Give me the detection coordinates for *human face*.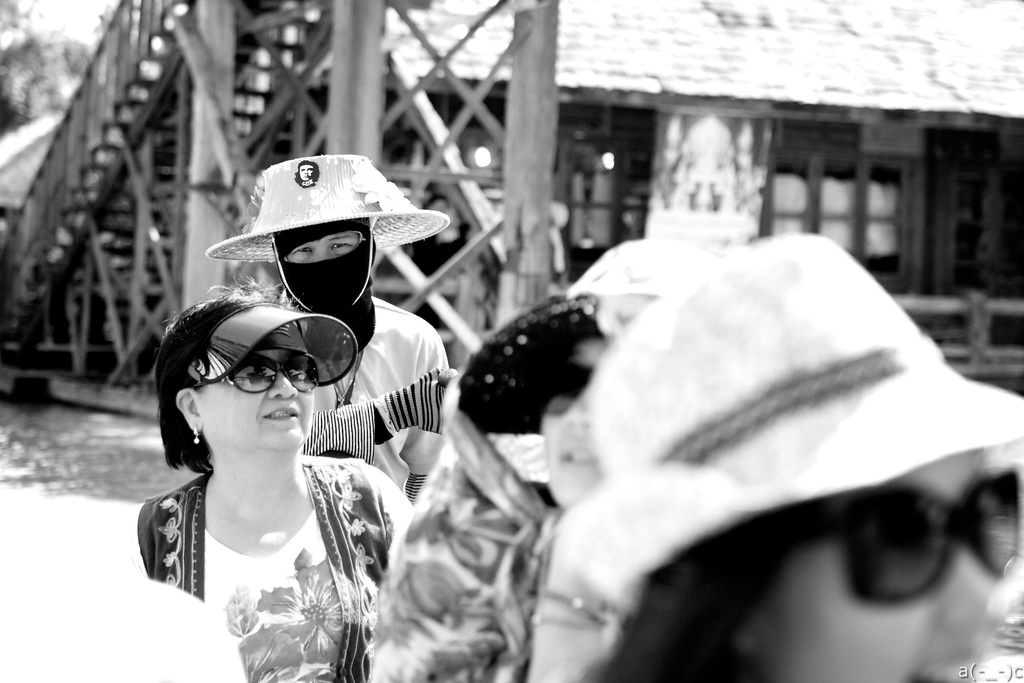
(x1=285, y1=233, x2=359, y2=264).
